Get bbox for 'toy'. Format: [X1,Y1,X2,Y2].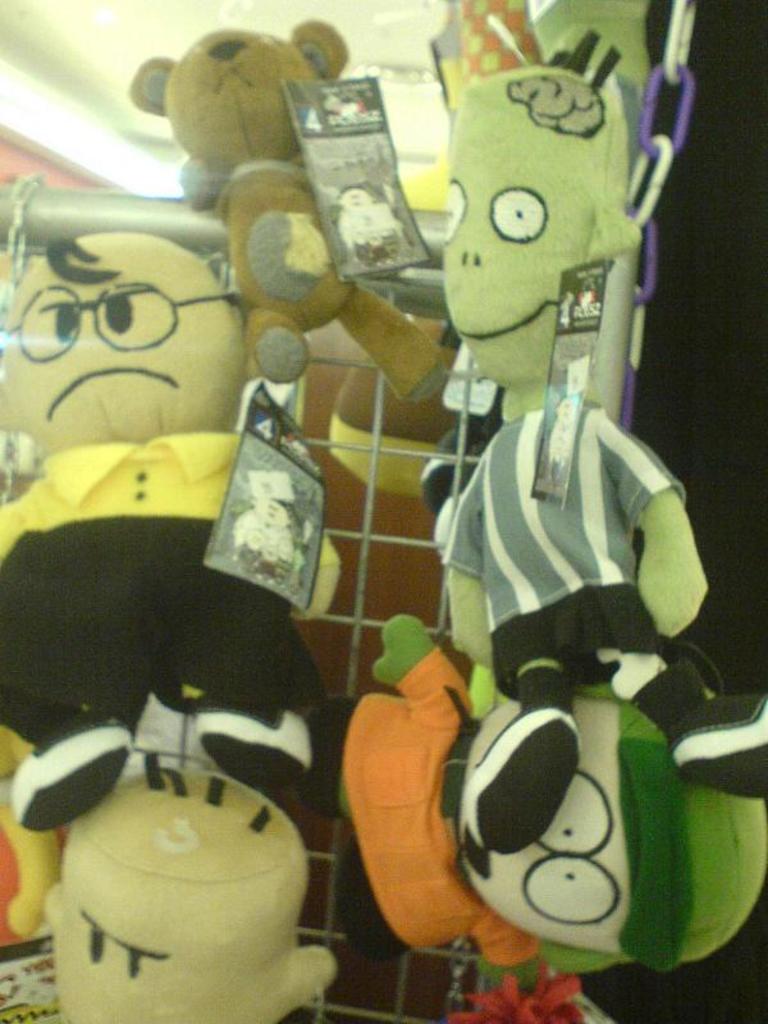
[293,609,767,968].
